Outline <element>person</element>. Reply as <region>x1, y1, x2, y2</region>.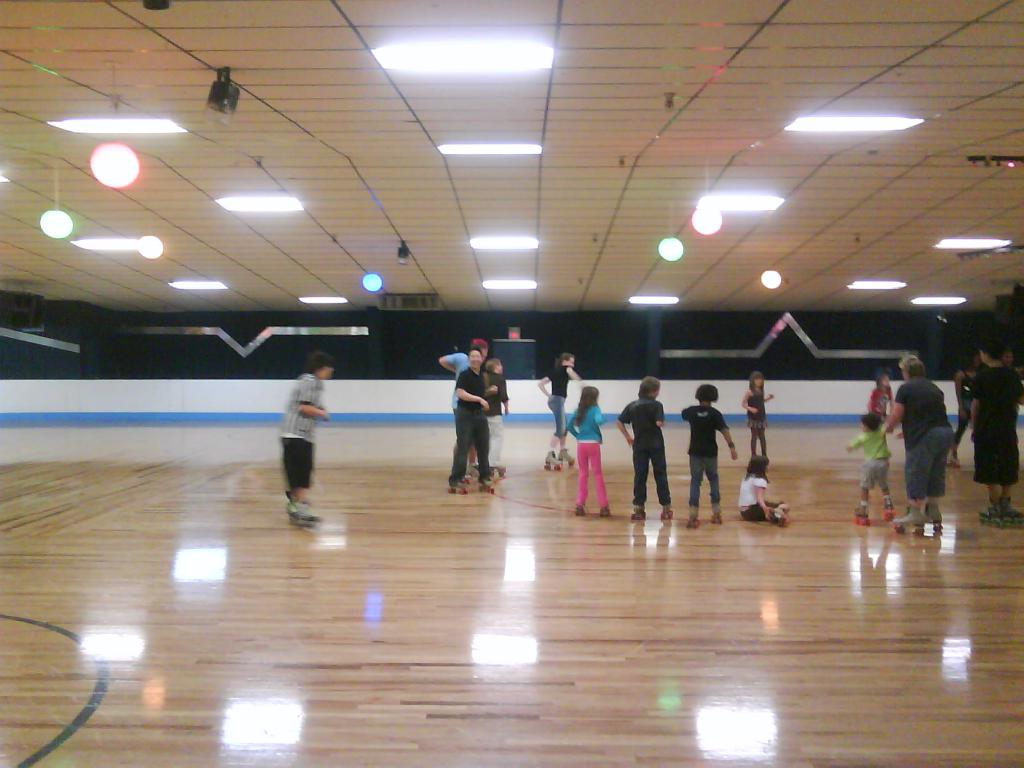
<region>887, 353, 954, 535</region>.
